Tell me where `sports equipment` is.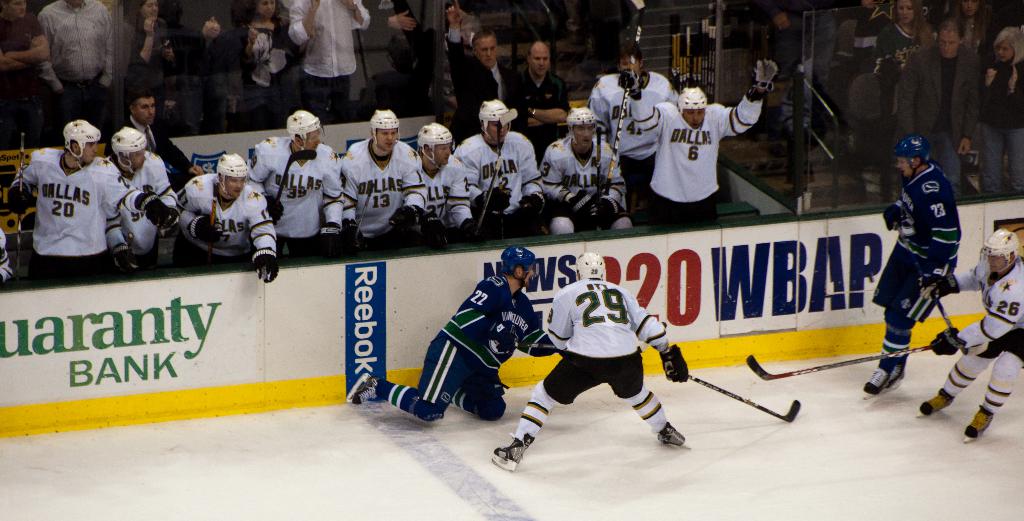
`sports equipment` is at region(885, 360, 908, 383).
